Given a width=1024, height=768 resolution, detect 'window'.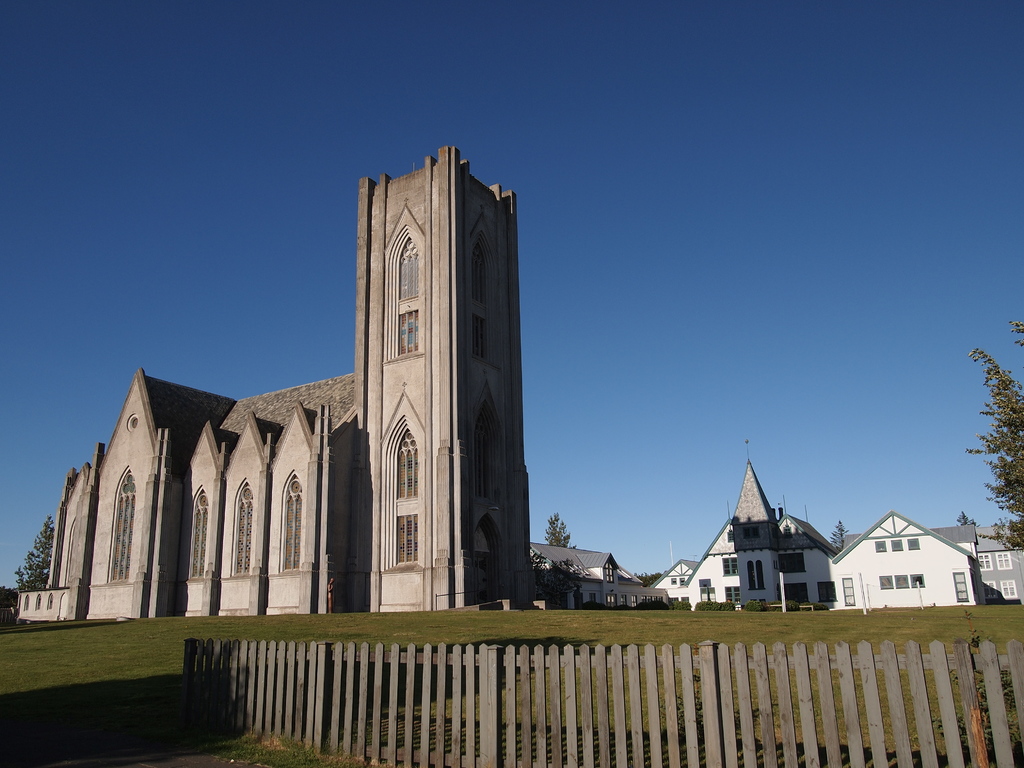
region(975, 555, 992, 566).
